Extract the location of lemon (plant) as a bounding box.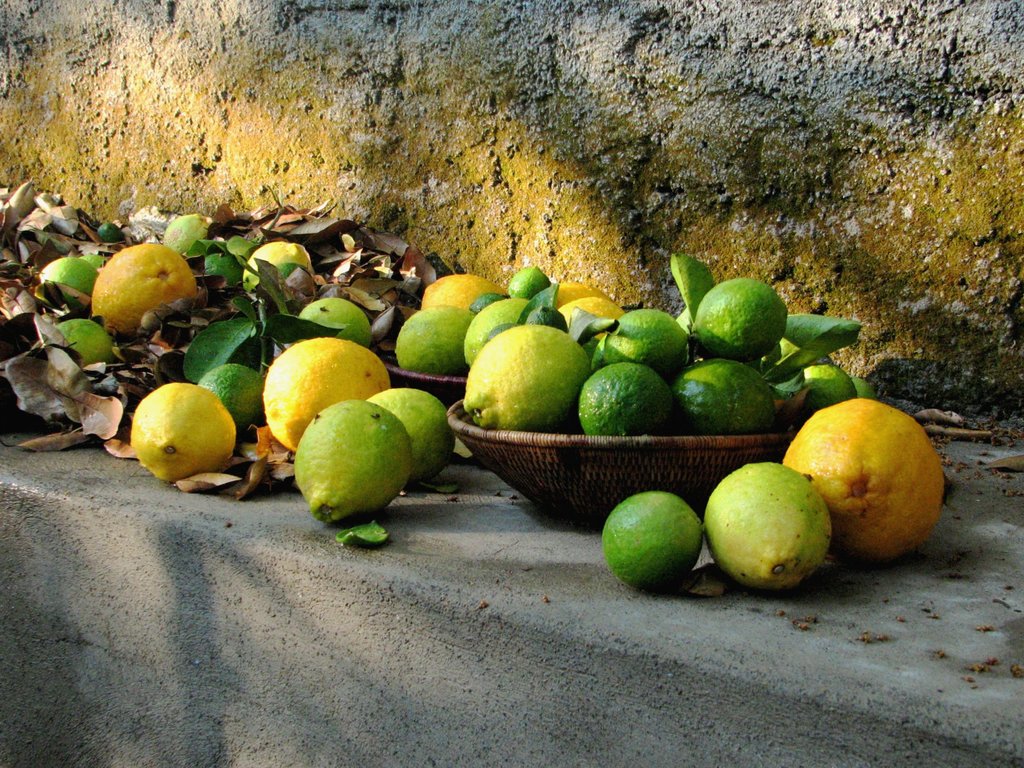
detection(299, 297, 369, 347).
